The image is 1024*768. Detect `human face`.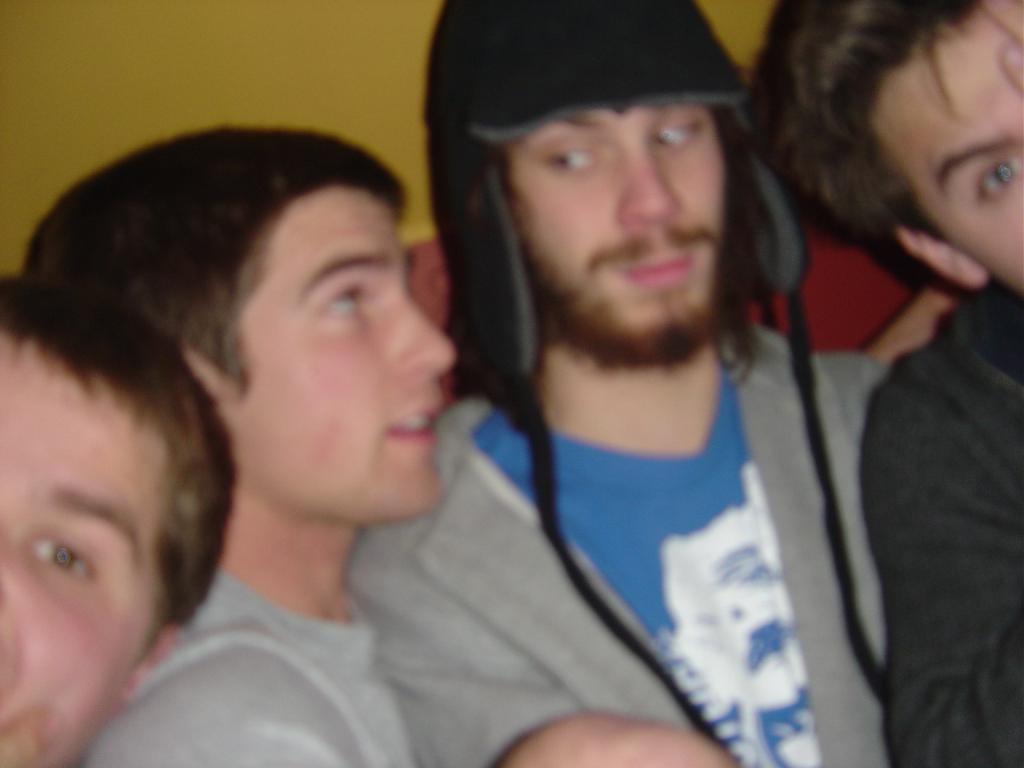
Detection: 506, 106, 726, 343.
